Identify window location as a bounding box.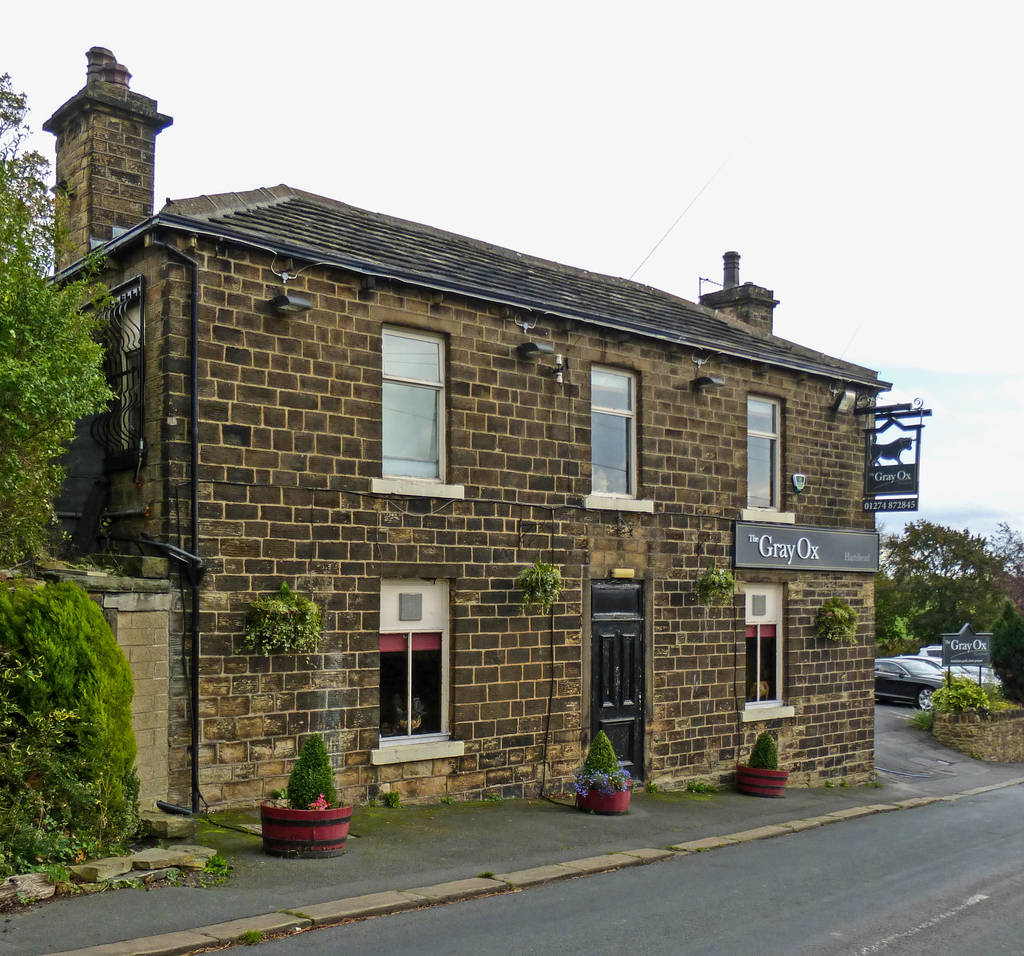
bbox=(745, 393, 799, 526).
